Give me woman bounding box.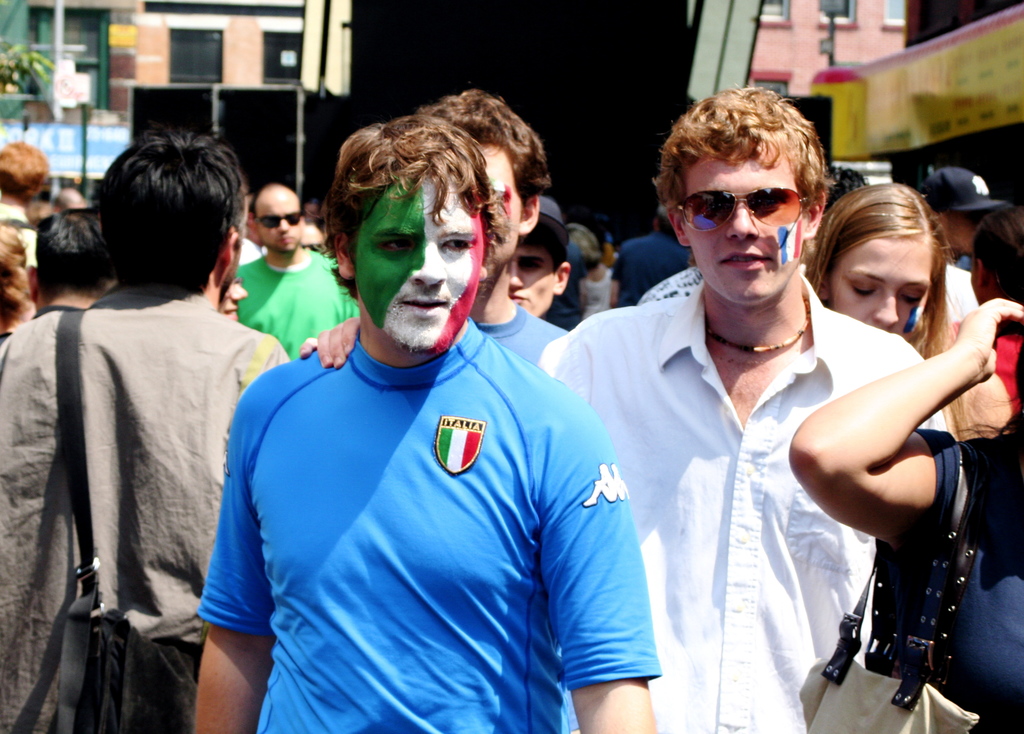
{"x1": 798, "y1": 182, "x2": 1018, "y2": 443}.
